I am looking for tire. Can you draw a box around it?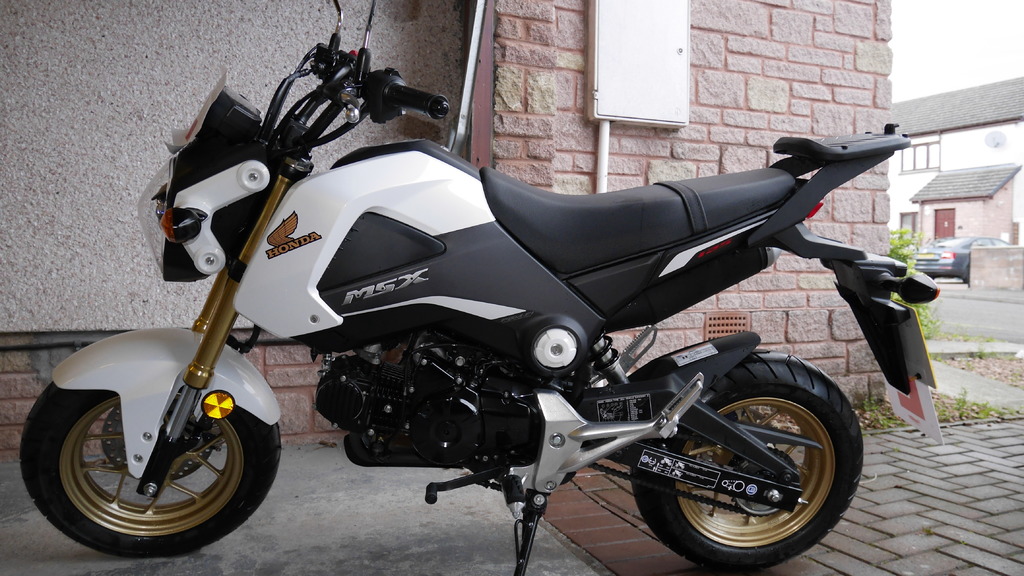
Sure, the bounding box is 630 346 867 572.
